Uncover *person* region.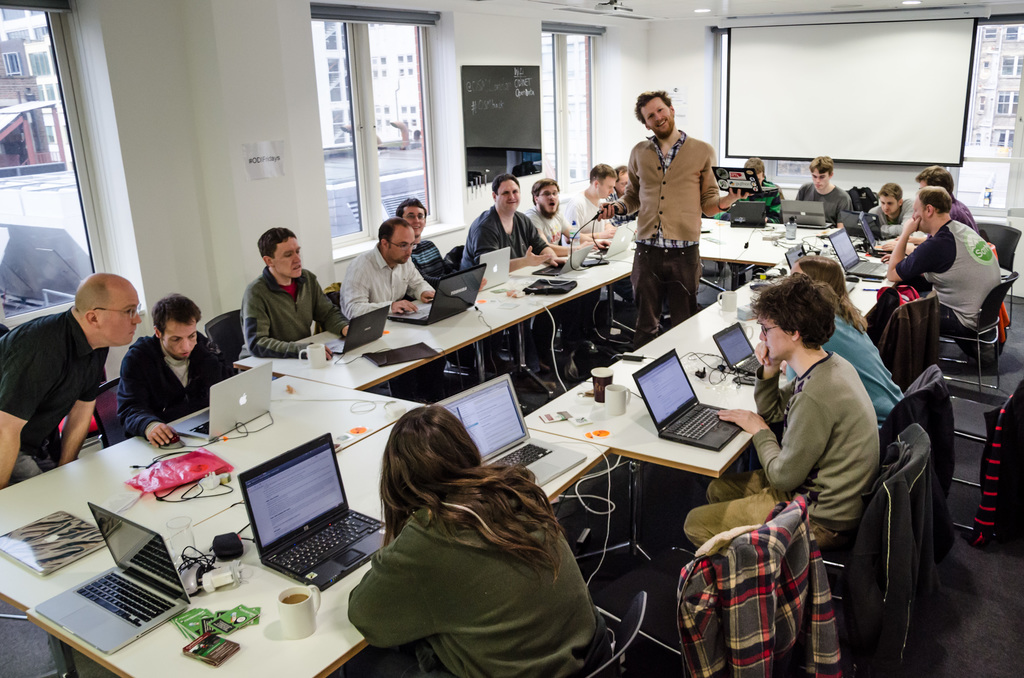
Uncovered: bbox(119, 292, 237, 448).
